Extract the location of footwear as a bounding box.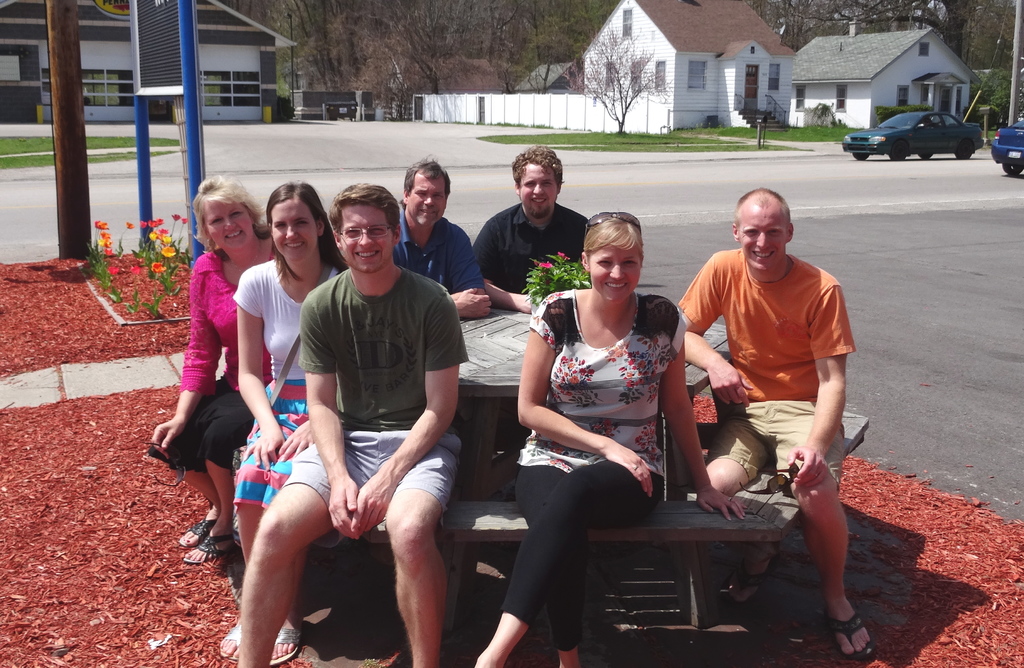
[left=719, top=542, right=781, bottom=607].
